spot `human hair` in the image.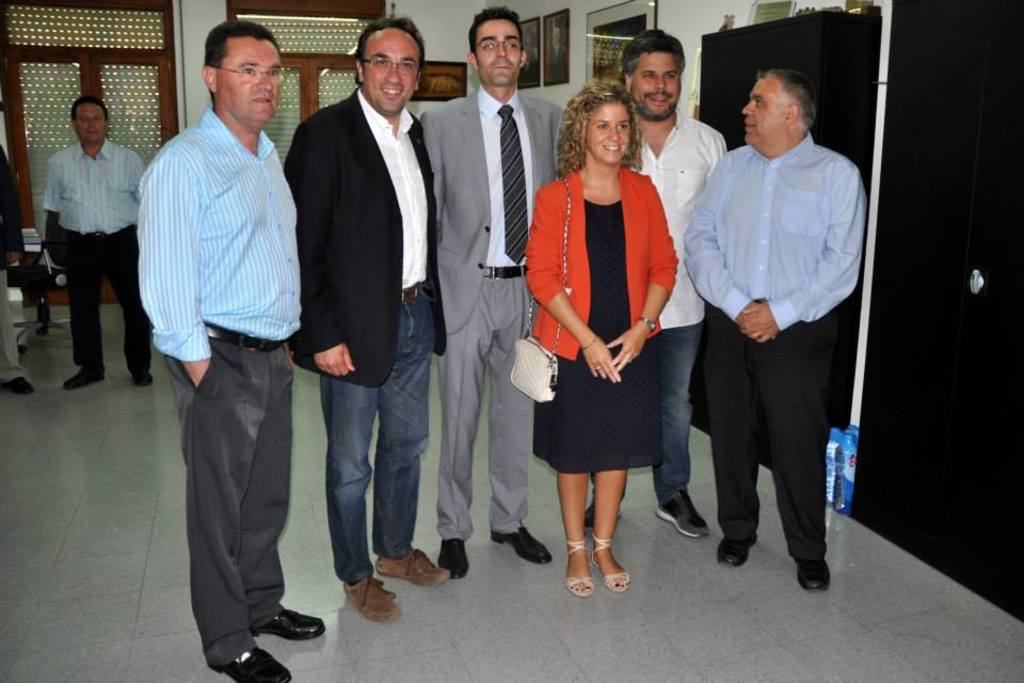
`human hair` found at box(758, 65, 818, 131).
